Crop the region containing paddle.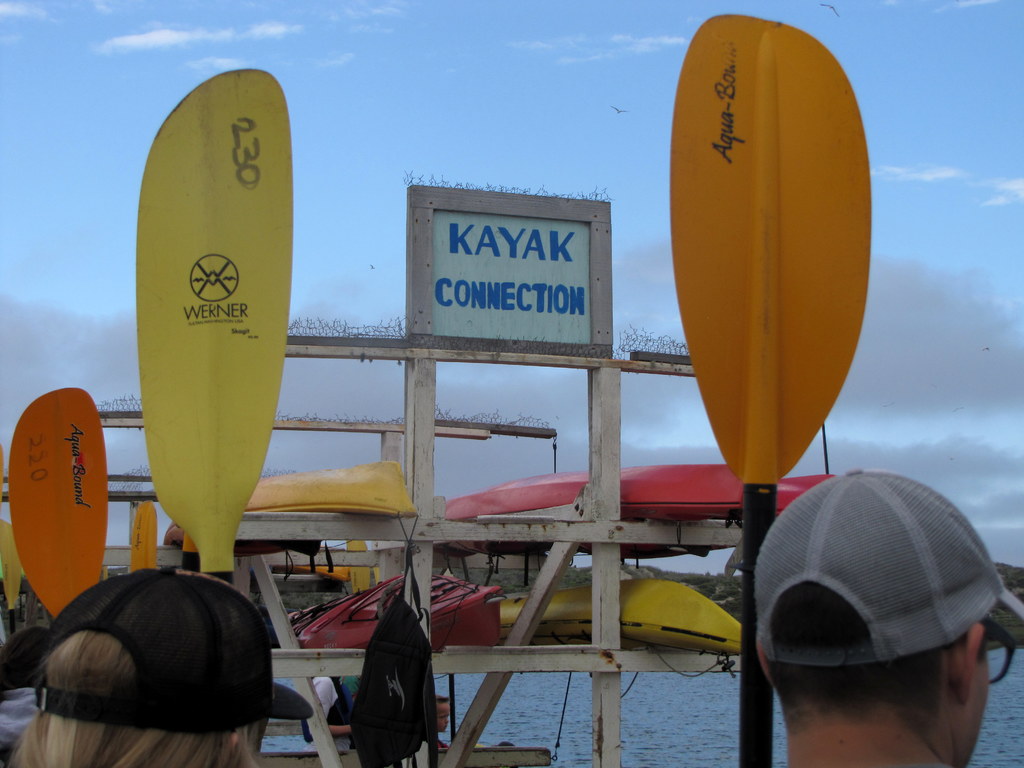
Crop region: detection(7, 388, 106, 618).
